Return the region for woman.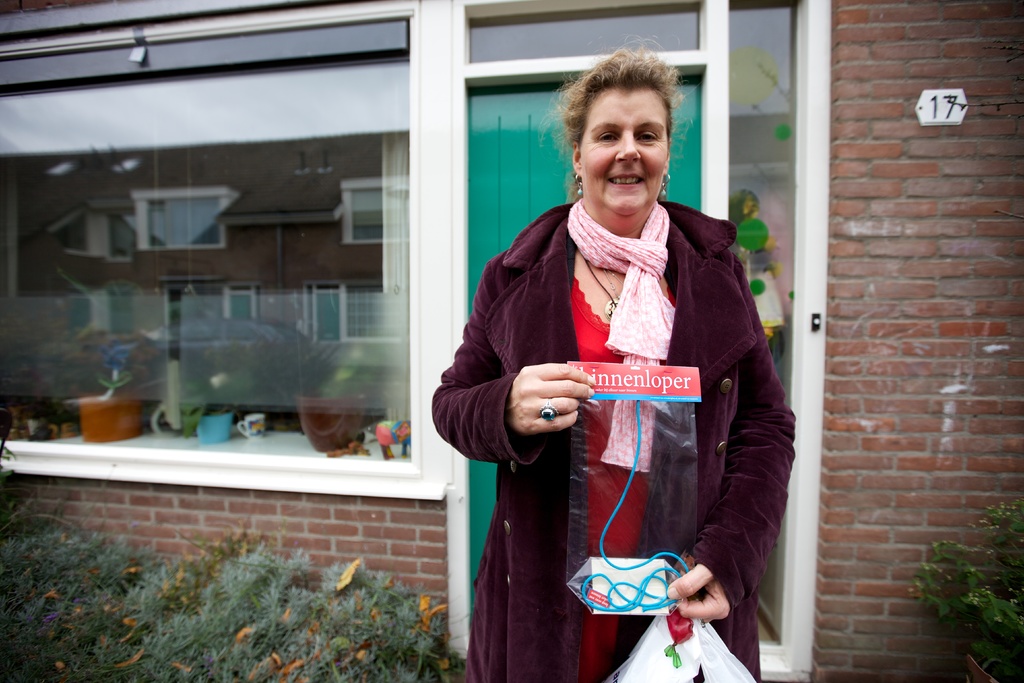
[453,75,800,677].
